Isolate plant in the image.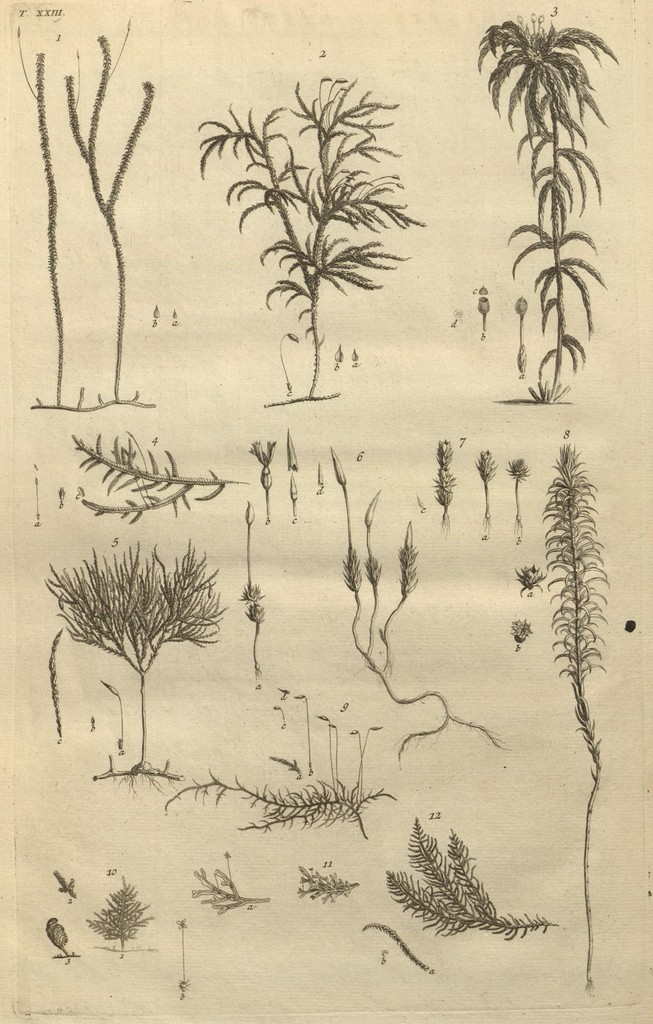
Isolated region: left=295, top=867, right=369, bottom=909.
